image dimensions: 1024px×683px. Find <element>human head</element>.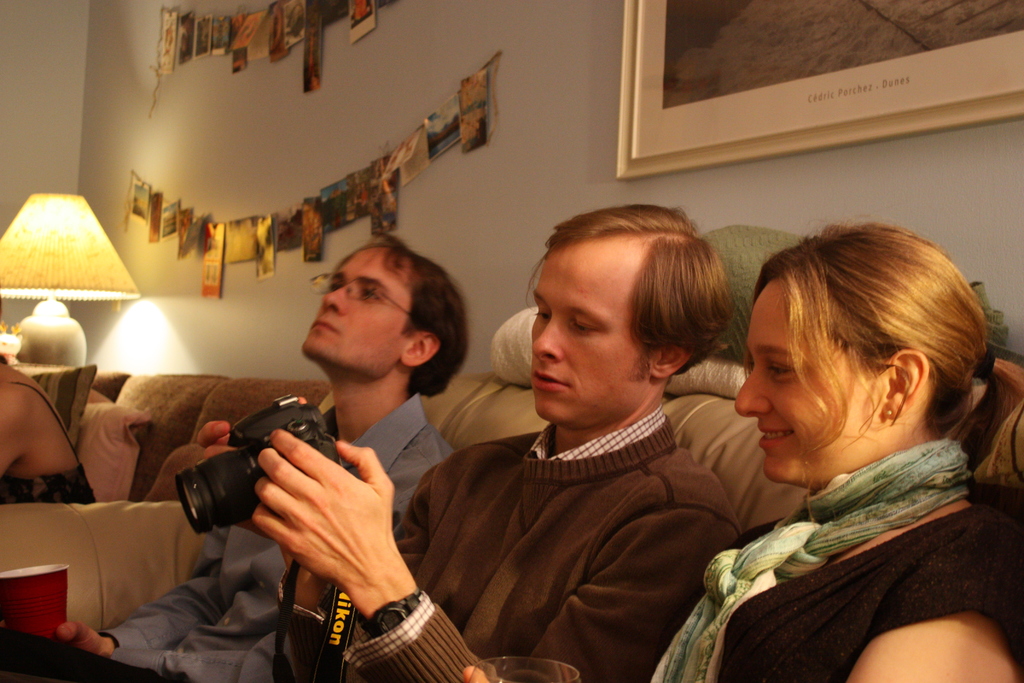
box(521, 201, 733, 431).
